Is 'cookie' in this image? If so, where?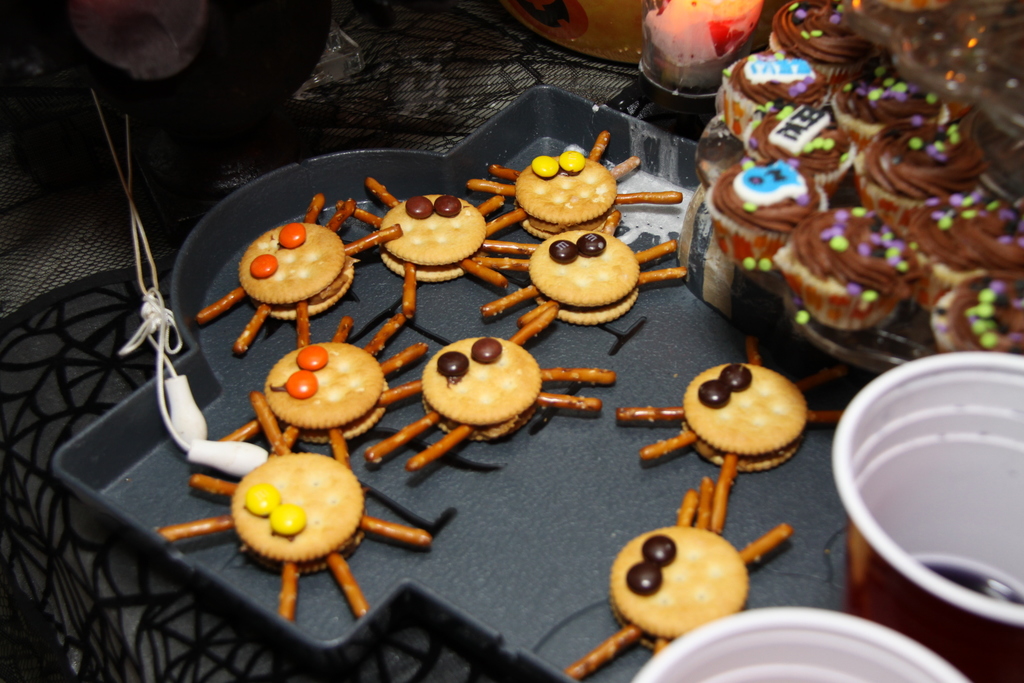
Yes, at l=528, t=229, r=643, b=329.
